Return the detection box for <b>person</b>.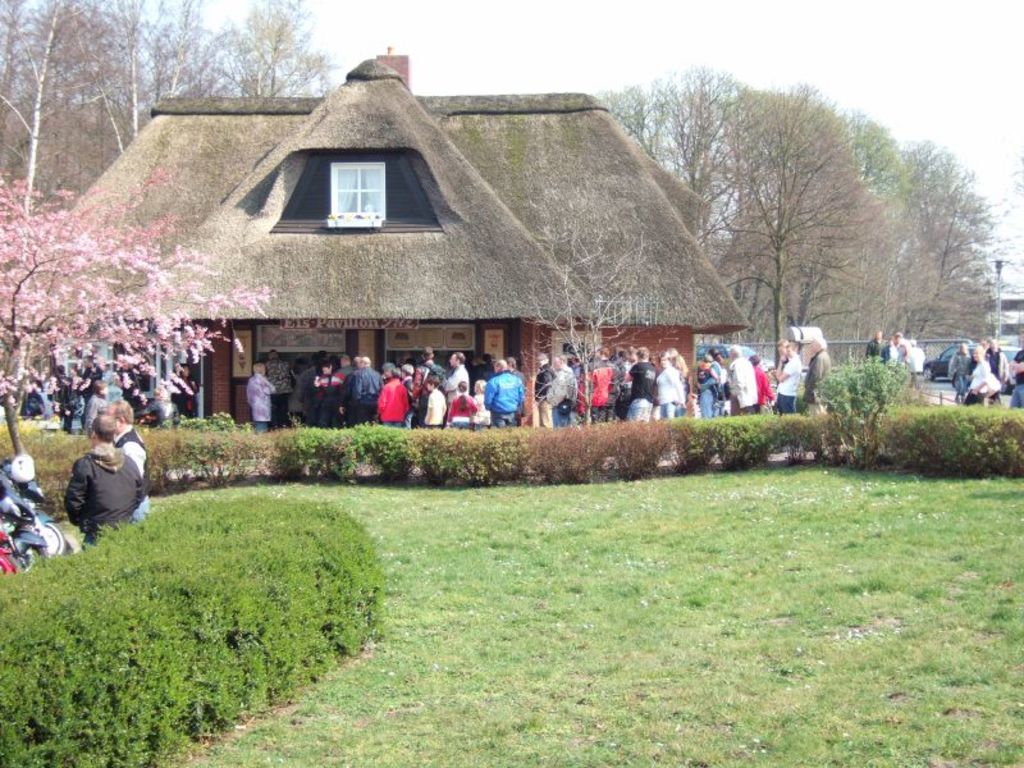
[778, 343, 804, 410].
